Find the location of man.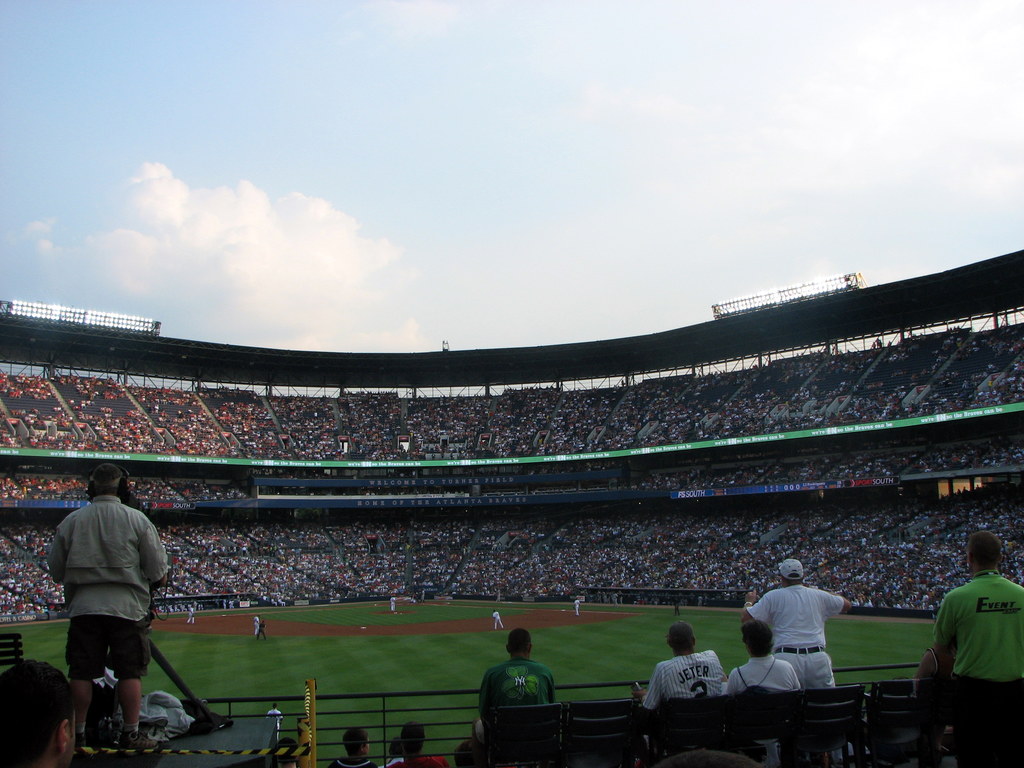
Location: box=[730, 620, 801, 695].
